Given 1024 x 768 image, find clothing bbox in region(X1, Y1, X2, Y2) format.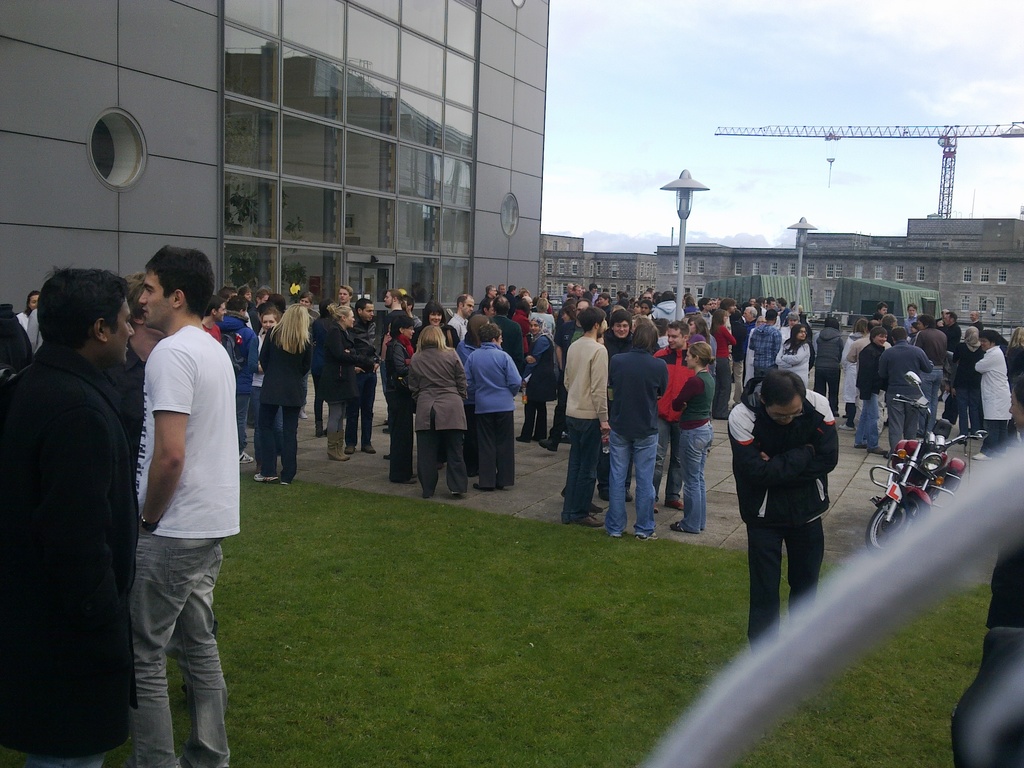
region(973, 319, 982, 336).
